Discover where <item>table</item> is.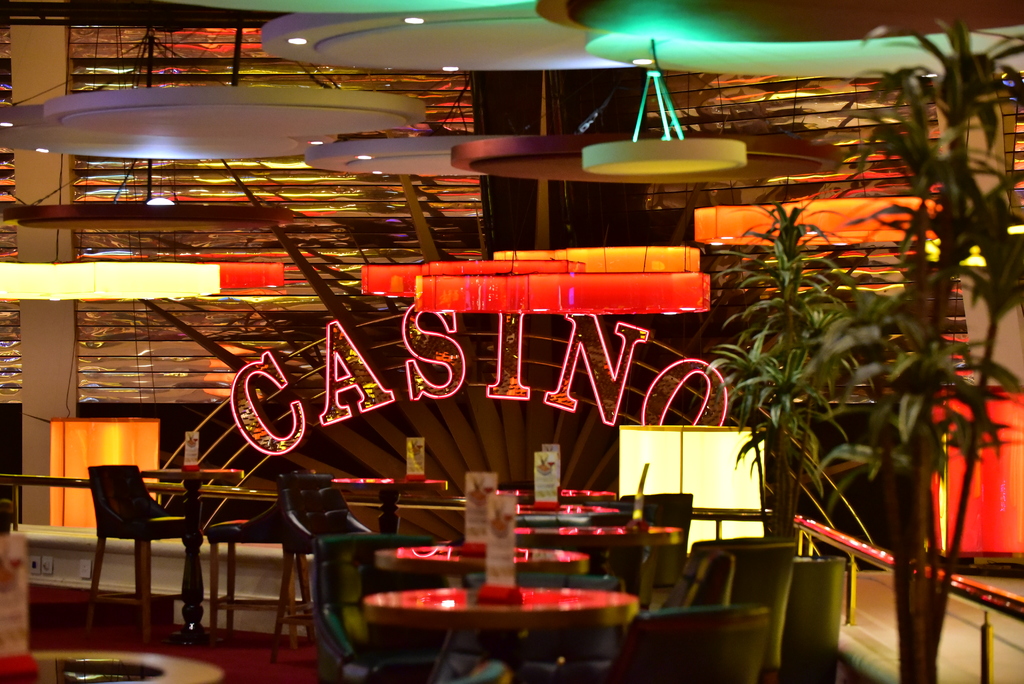
Discovered at Rect(330, 478, 445, 533).
